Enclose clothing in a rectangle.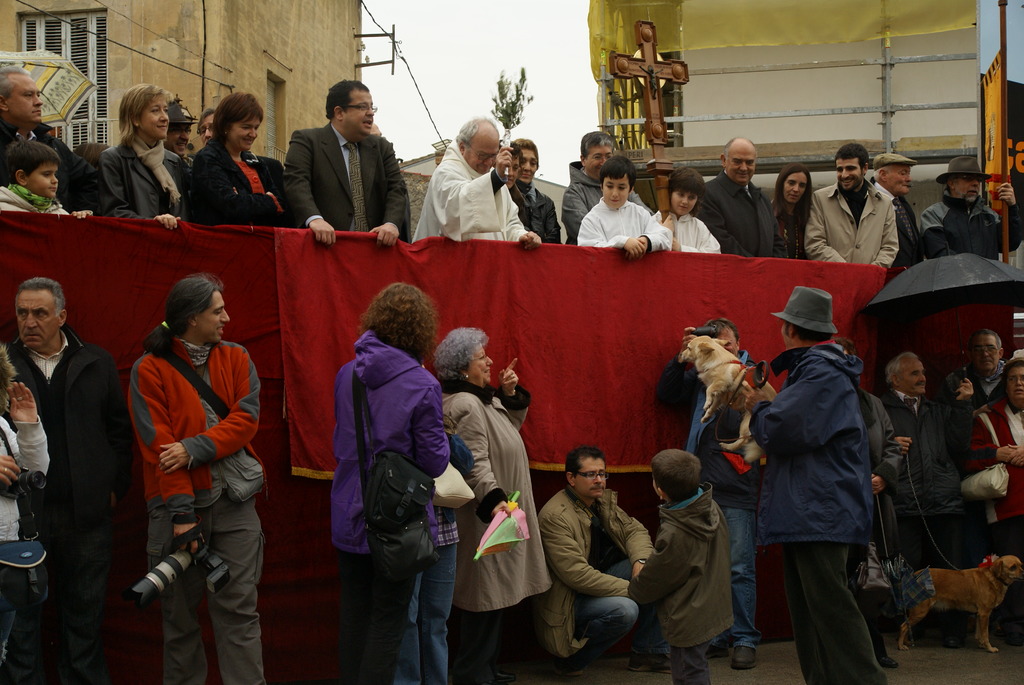
{"left": 572, "top": 194, "right": 677, "bottom": 249}.
